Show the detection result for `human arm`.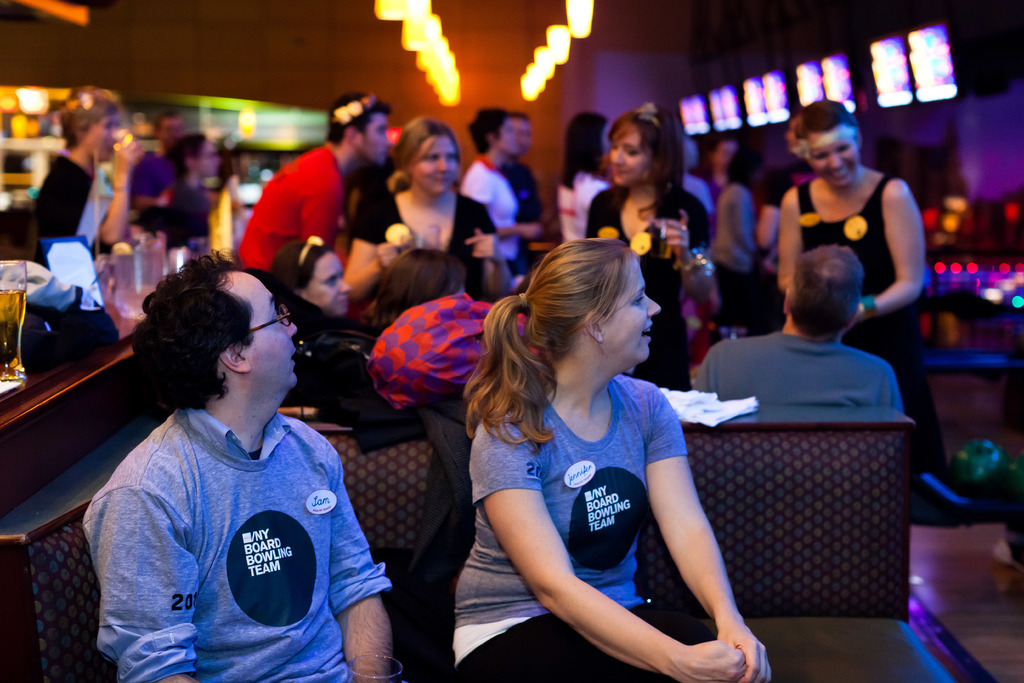
838/175/937/331.
